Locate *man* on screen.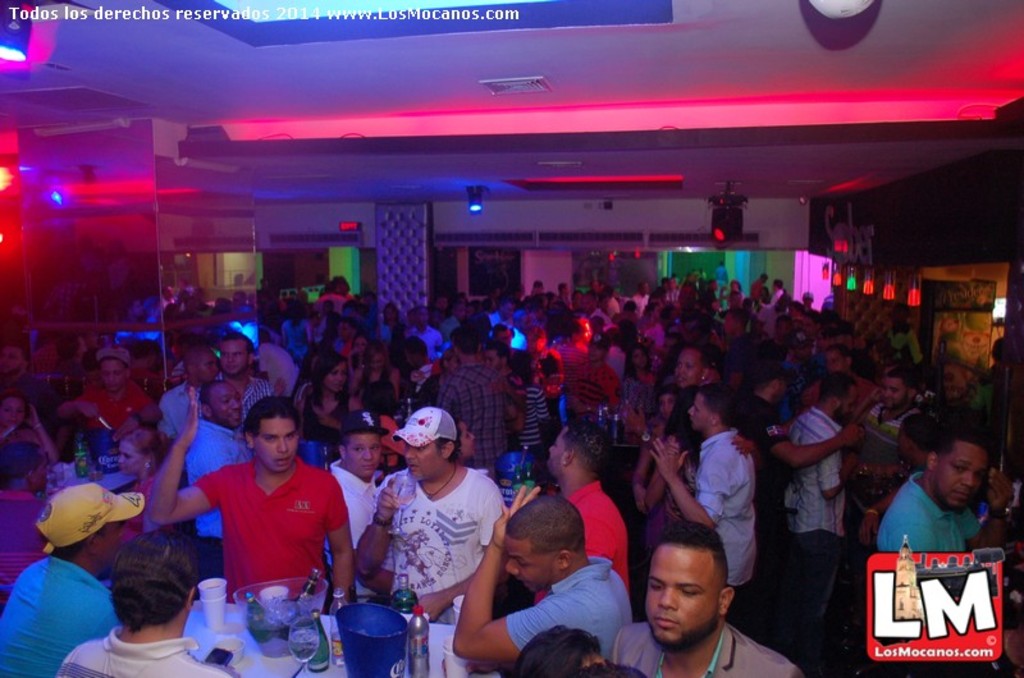
On screen at 483,342,530,454.
